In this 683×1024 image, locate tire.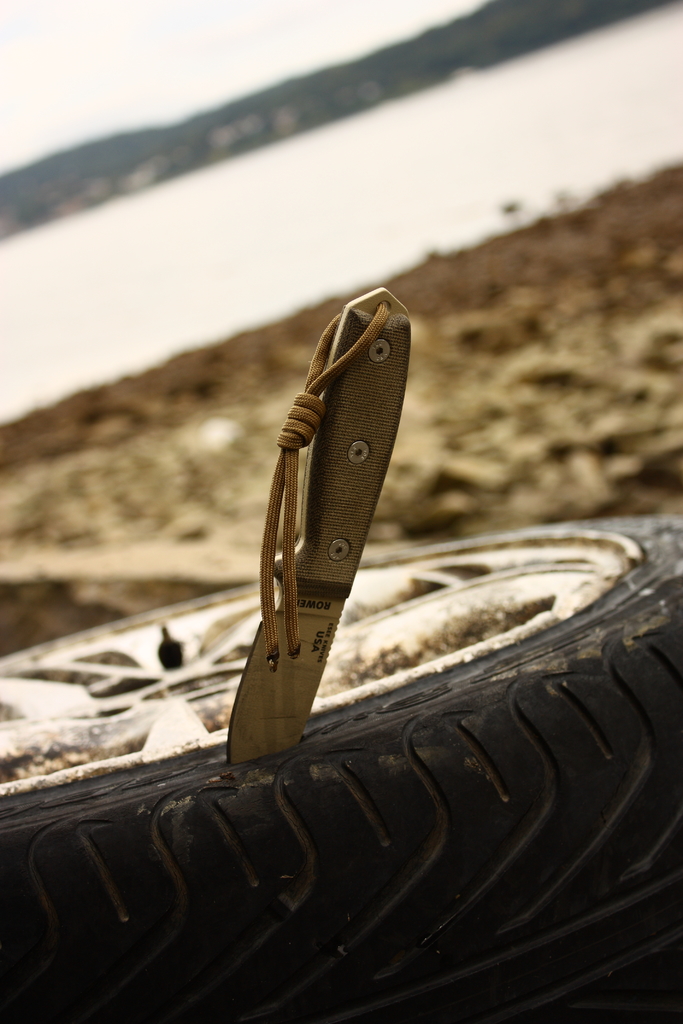
Bounding box: crop(1, 554, 682, 993).
